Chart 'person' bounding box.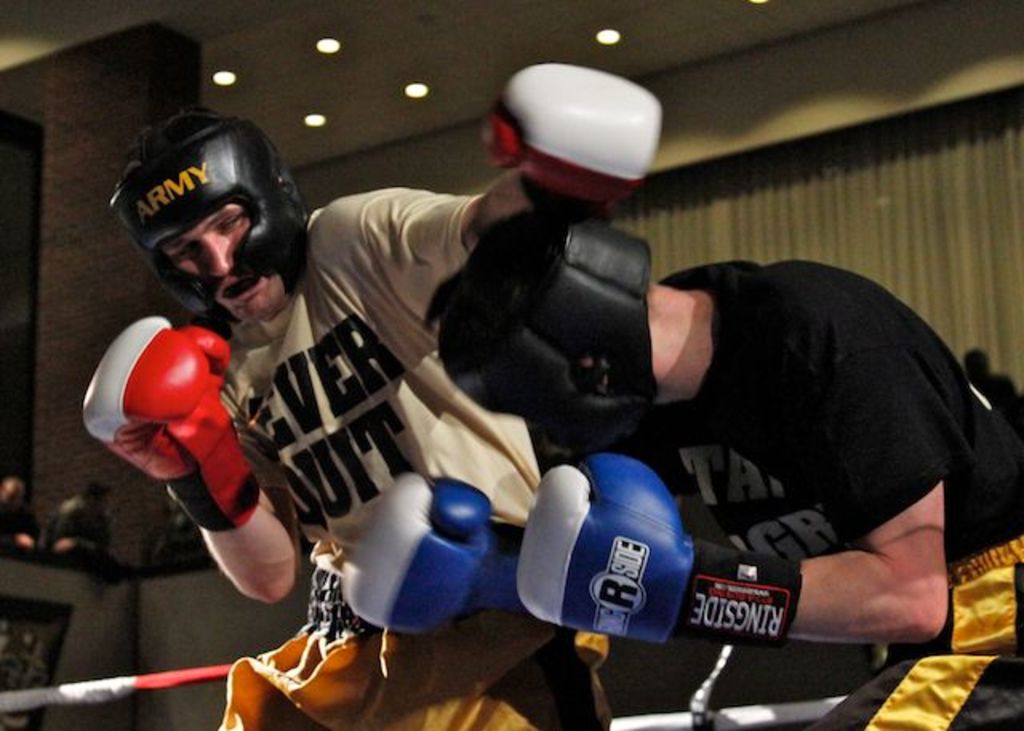
Charted: 0/481/30/547.
